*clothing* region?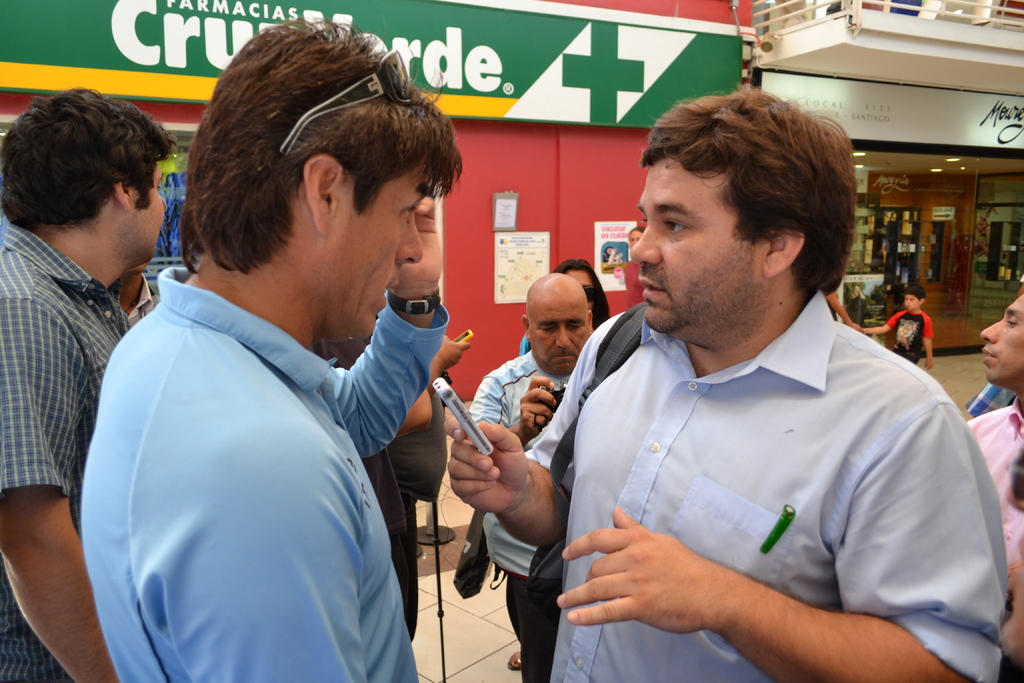
968/391/1023/568
